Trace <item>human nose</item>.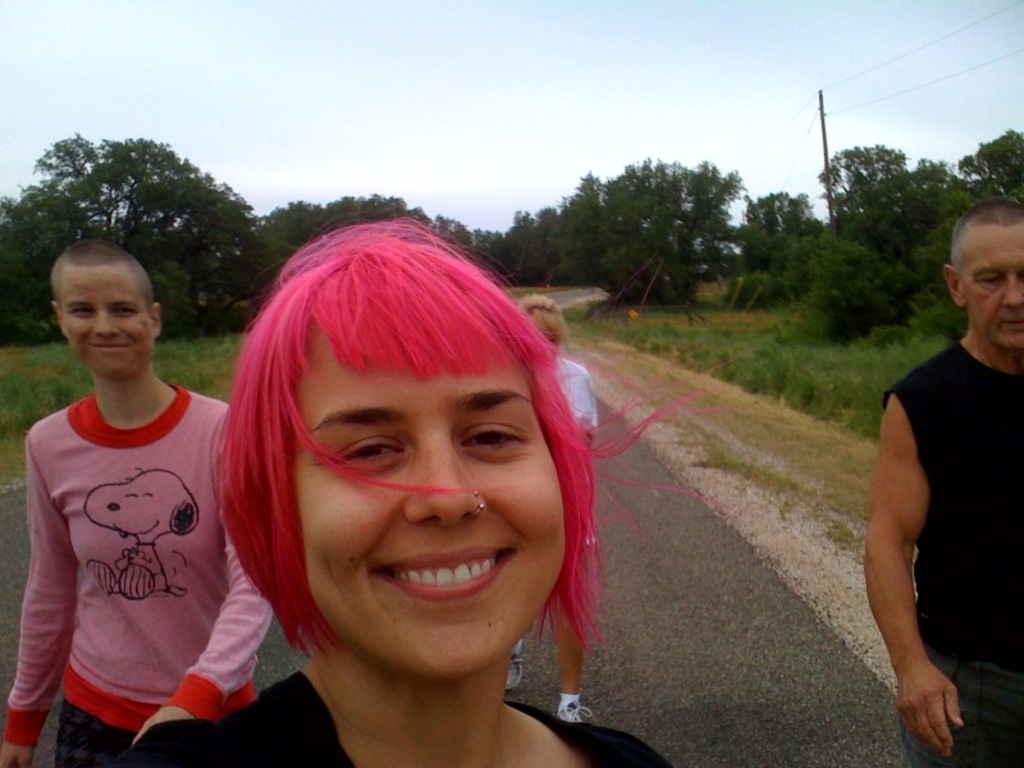
Traced to bbox(84, 305, 122, 335).
